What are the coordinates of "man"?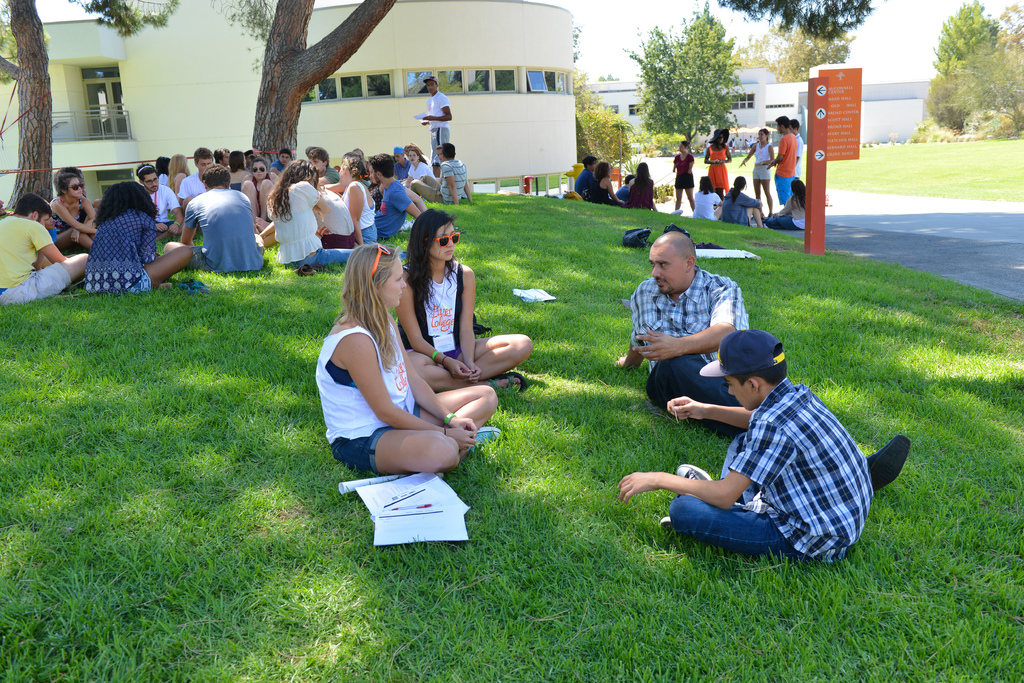
[left=180, top=145, right=221, bottom=211].
